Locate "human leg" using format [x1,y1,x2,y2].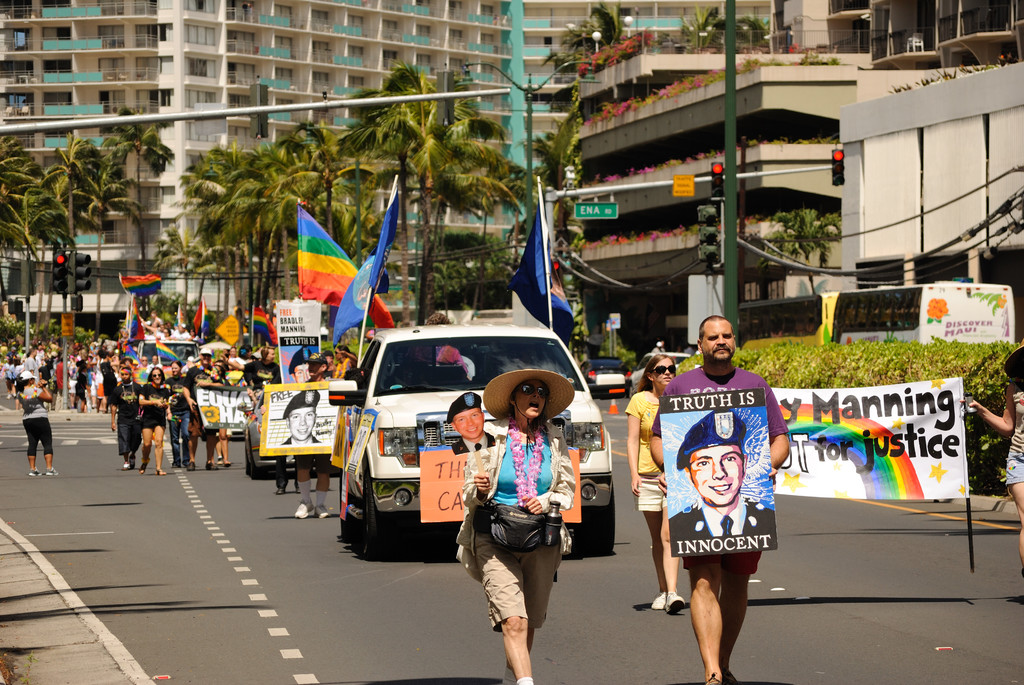
[310,453,332,519].
